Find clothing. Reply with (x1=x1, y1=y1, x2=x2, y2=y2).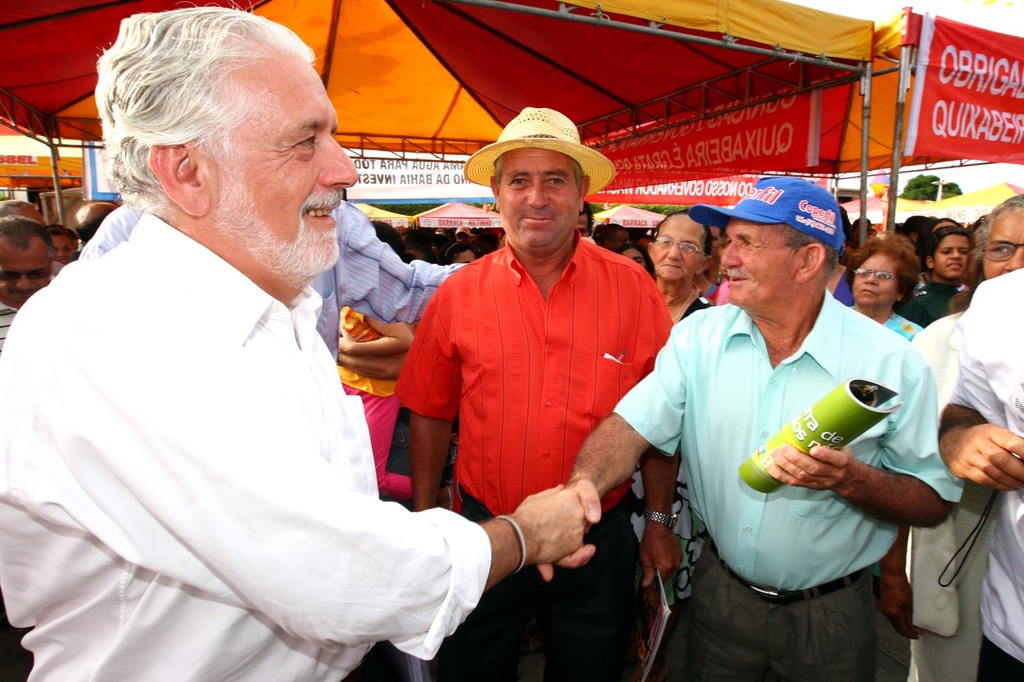
(x1=397, y1=241, x2=668, y2=681).
